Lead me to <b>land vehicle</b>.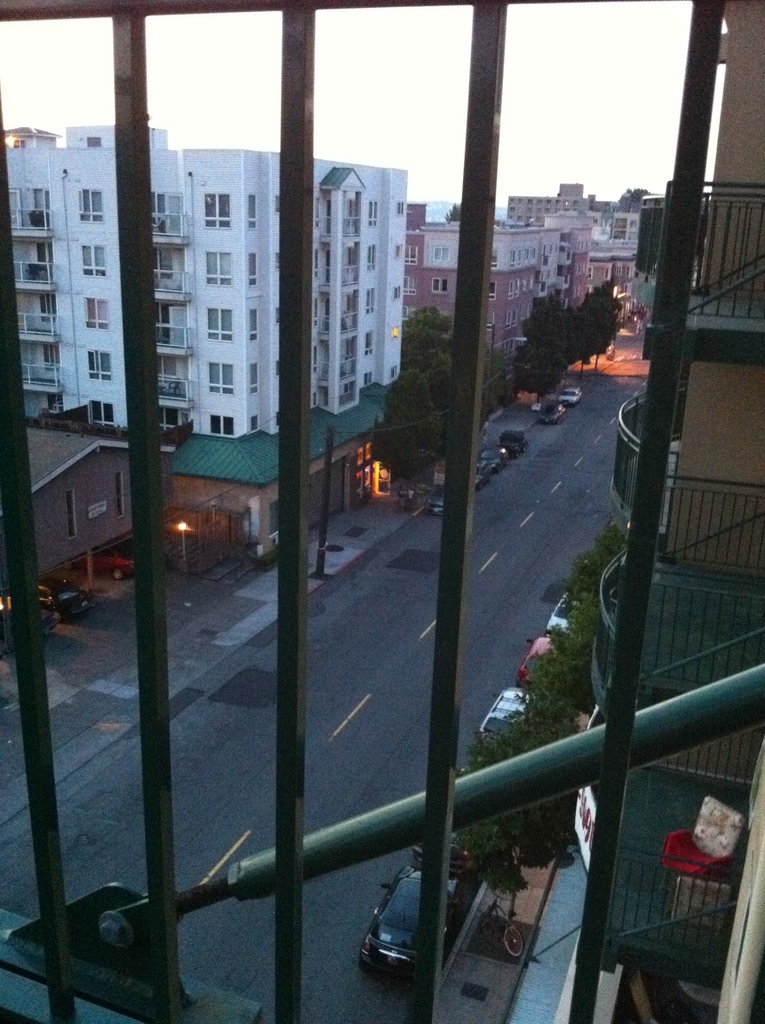
Lead to rect(520, 637, 558, 690).
